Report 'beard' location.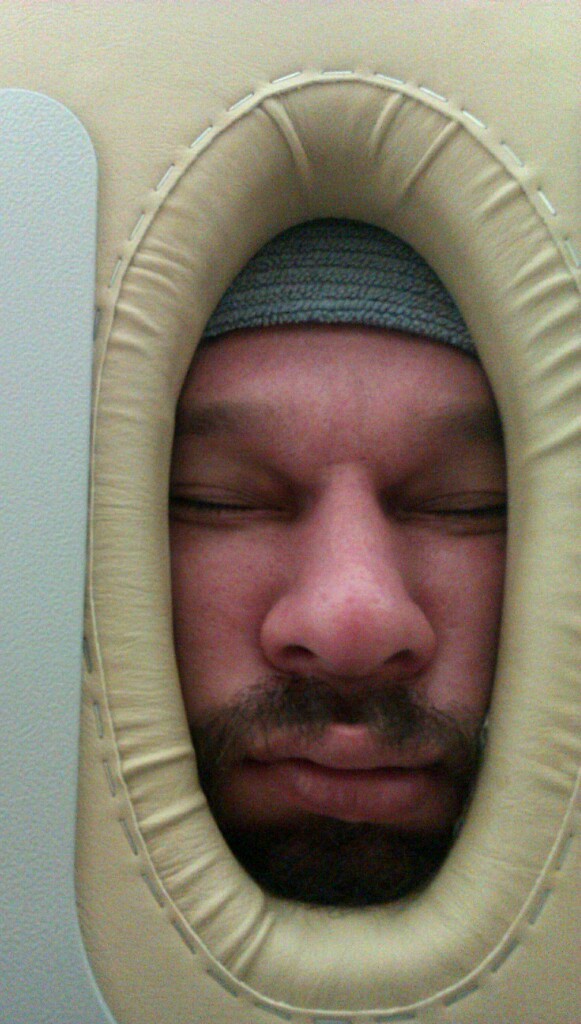
Report: <bbox>180, 677, 477, 909</bbox>.
